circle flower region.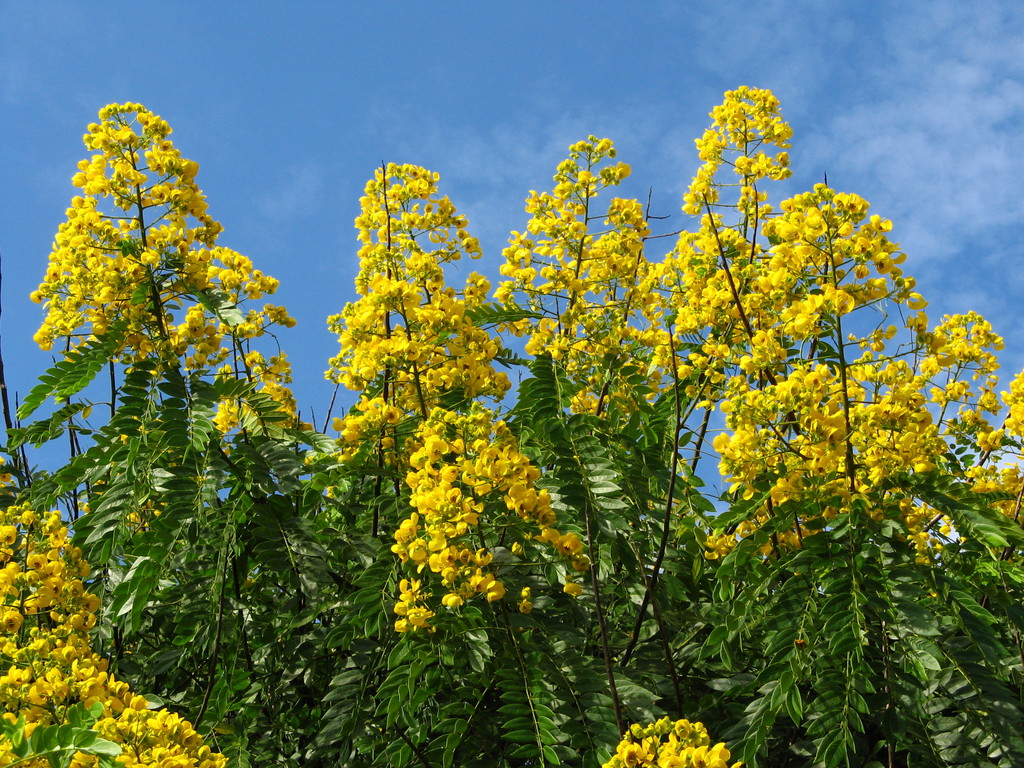
Region: pyautogui.locateOnScreen(550, 529, 580, 556).
